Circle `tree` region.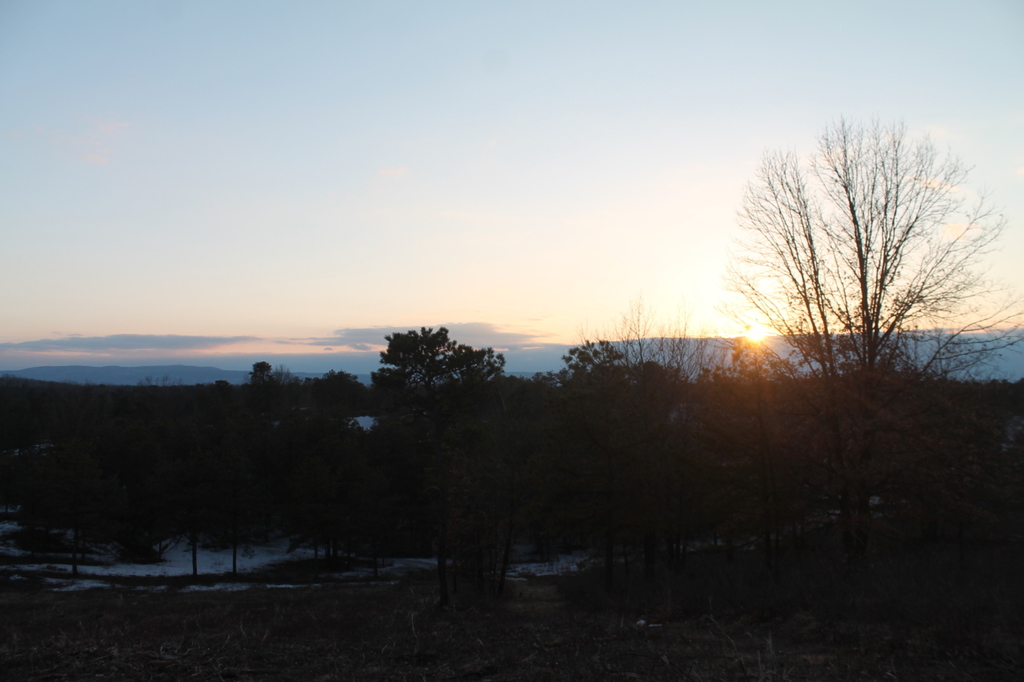
Region: locate(323, 369, 362, 390).
